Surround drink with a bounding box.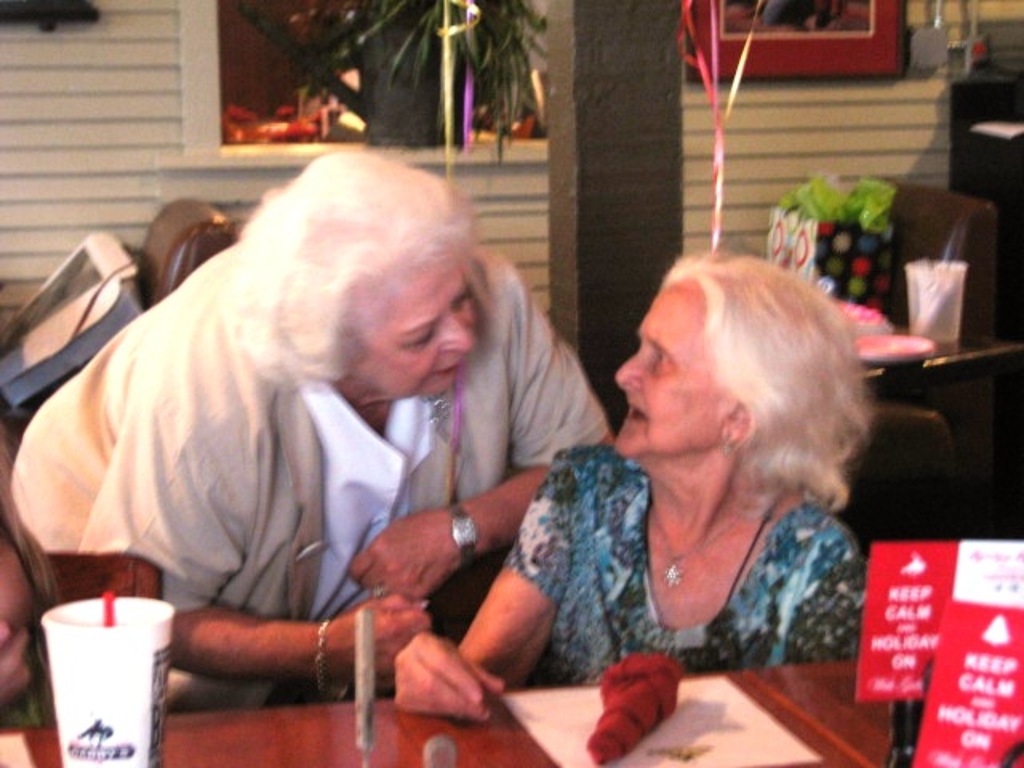
pyautogui.locateOnScreen(50, 544, 179, 757).
